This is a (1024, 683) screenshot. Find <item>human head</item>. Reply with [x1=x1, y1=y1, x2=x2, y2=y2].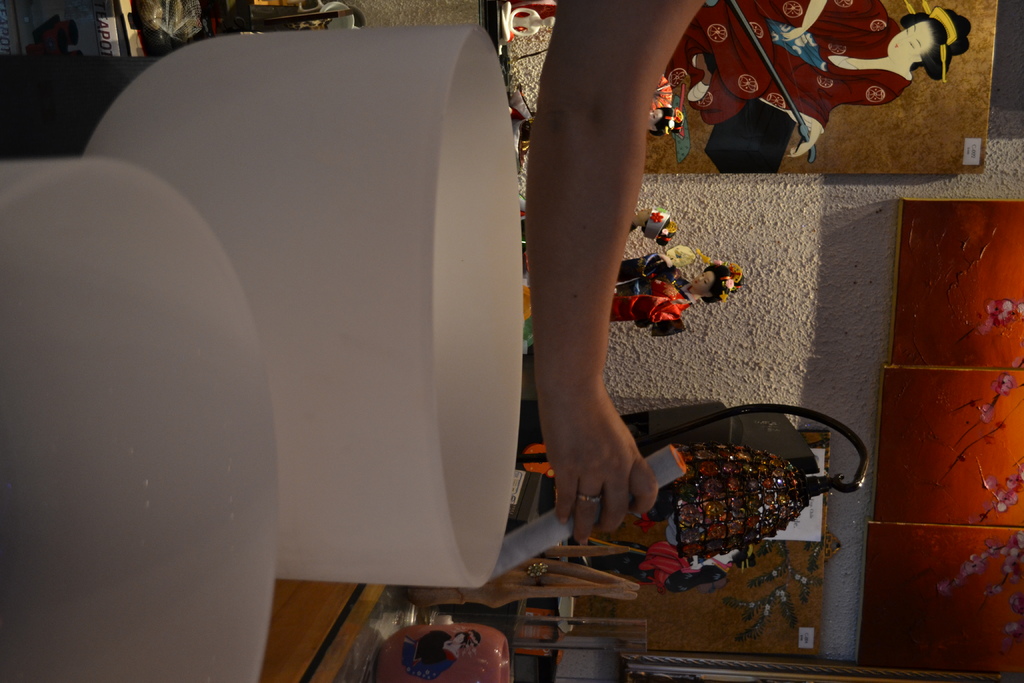
[x1=690, y1=267, x2=728, y2=299].
